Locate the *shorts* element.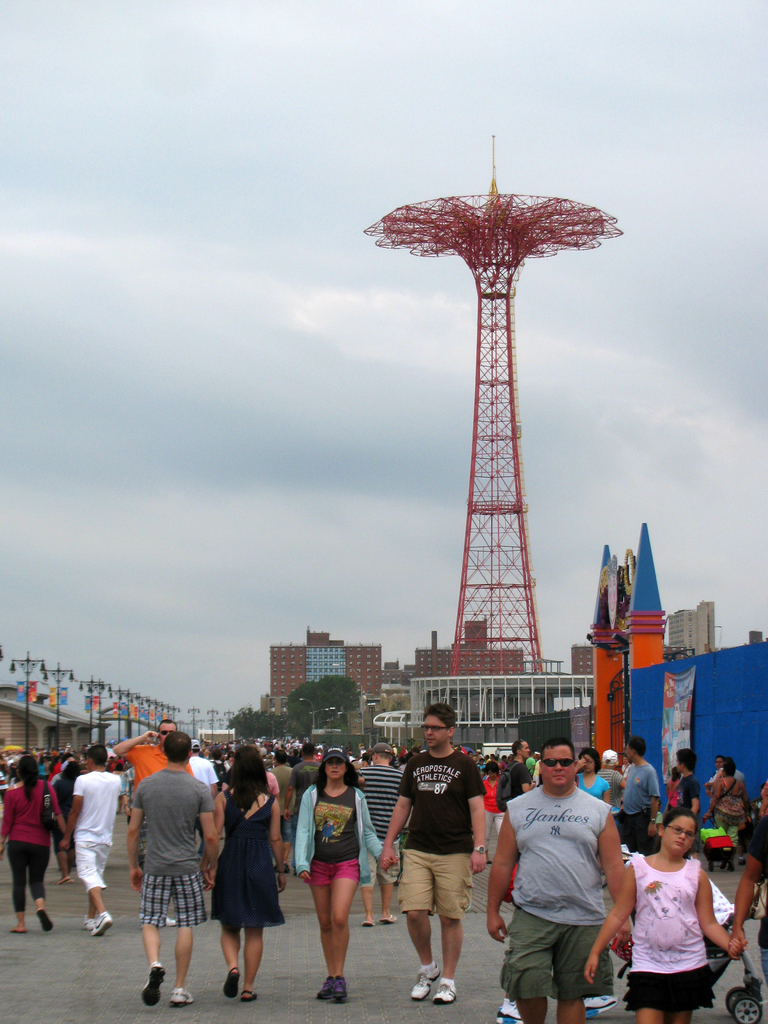
Element bbox: locate(210, 868, 285, 924).
